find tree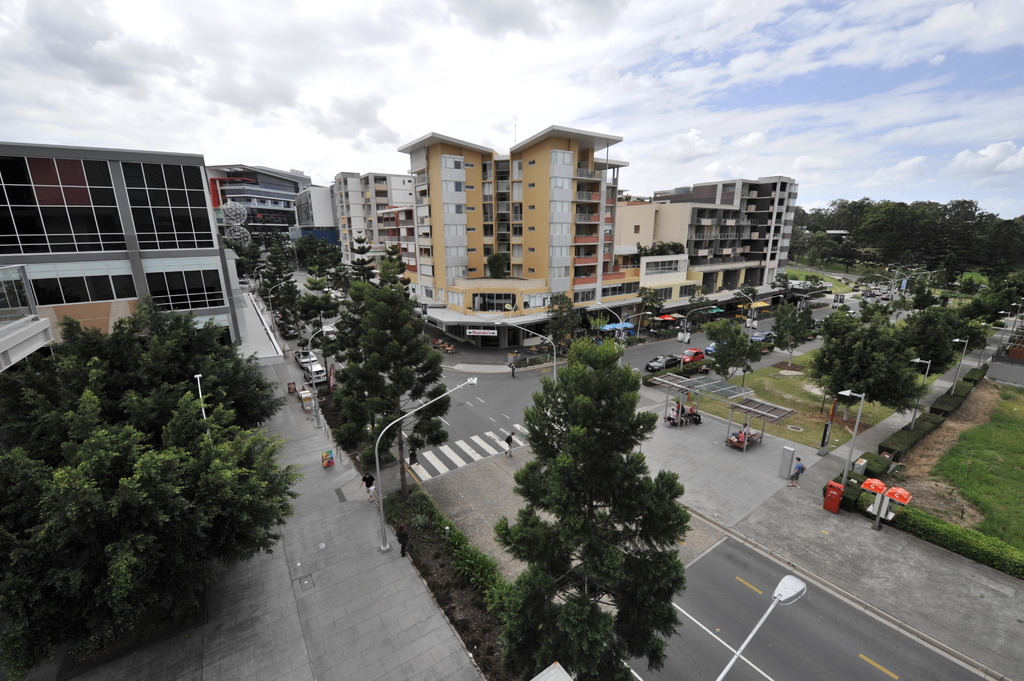
x1=502 y1=287 x2=698 y2=664
